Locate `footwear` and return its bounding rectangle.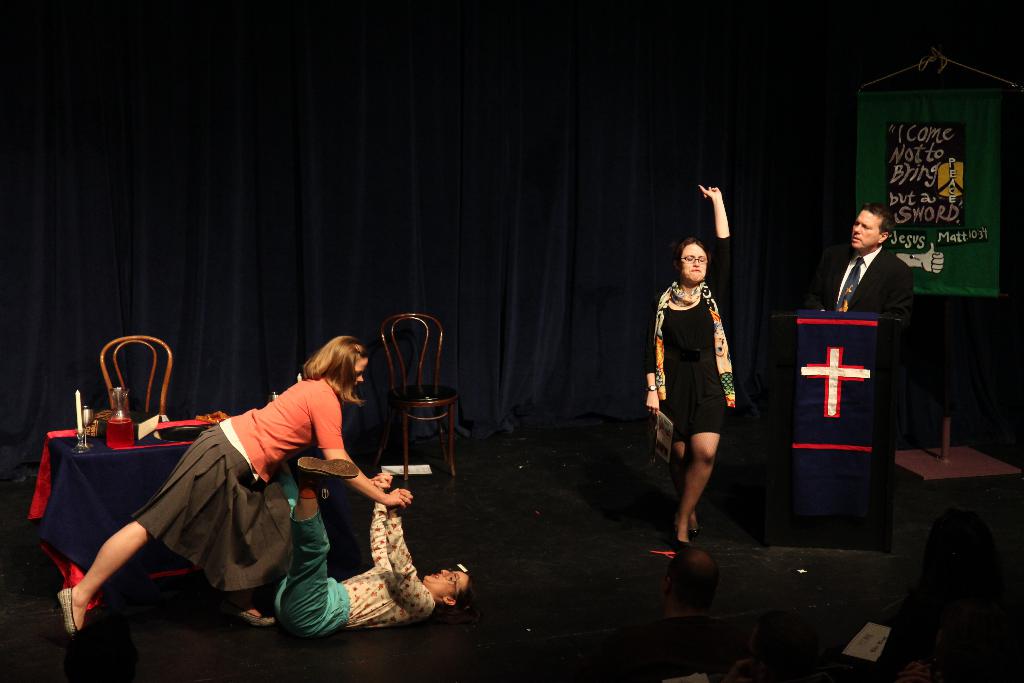
(230, 604, 284, 625).
